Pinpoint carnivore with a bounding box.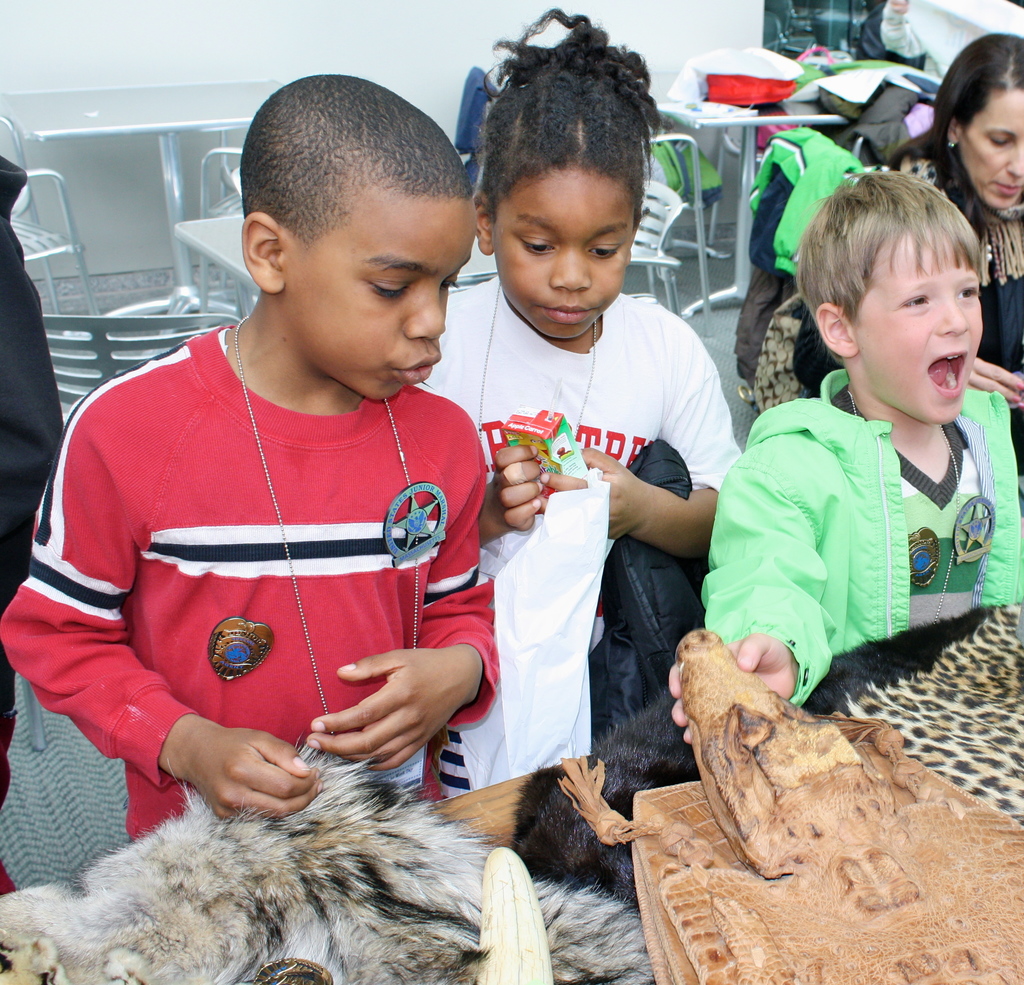
x1=707, y1=168, x2=1023, y2=681.
